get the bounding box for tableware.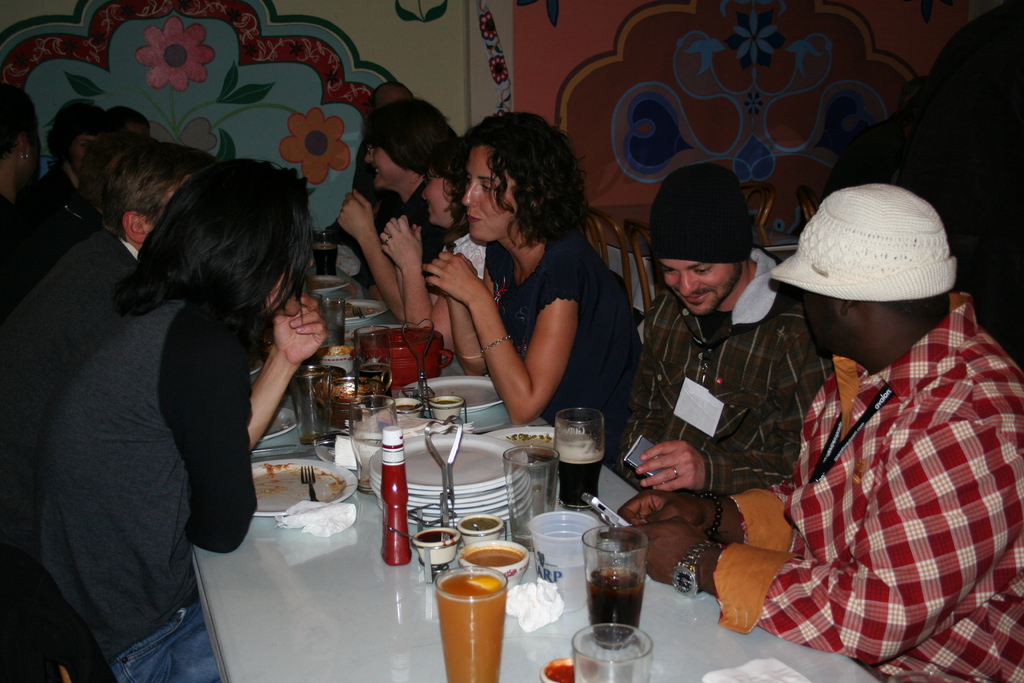
581,520,650,642.
